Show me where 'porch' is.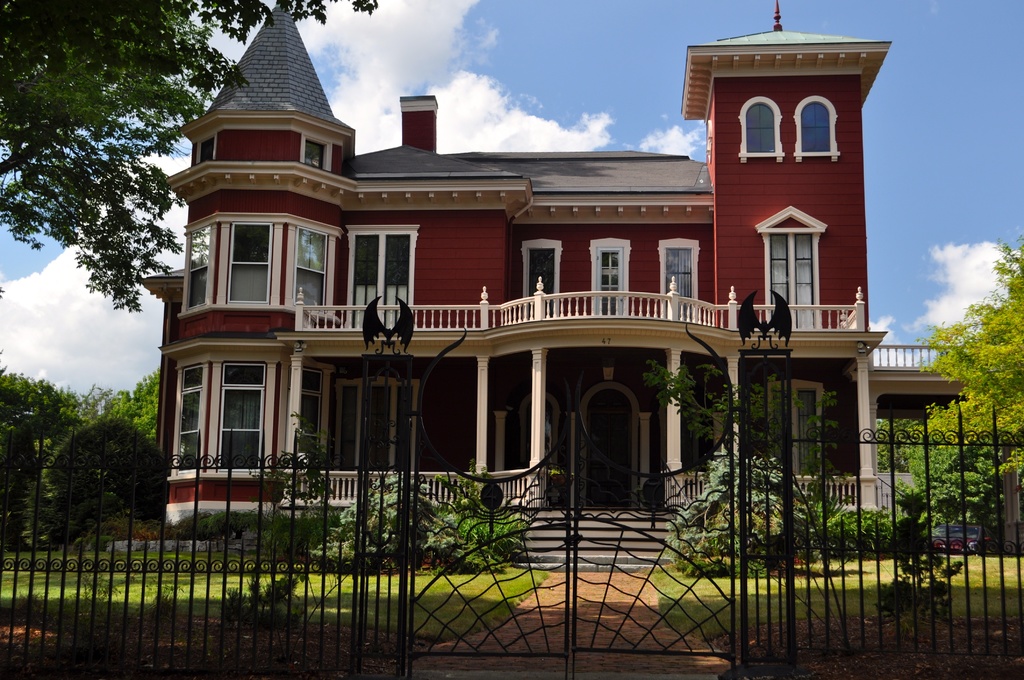
'porch' is at <box>279,500,877,574</box>.
